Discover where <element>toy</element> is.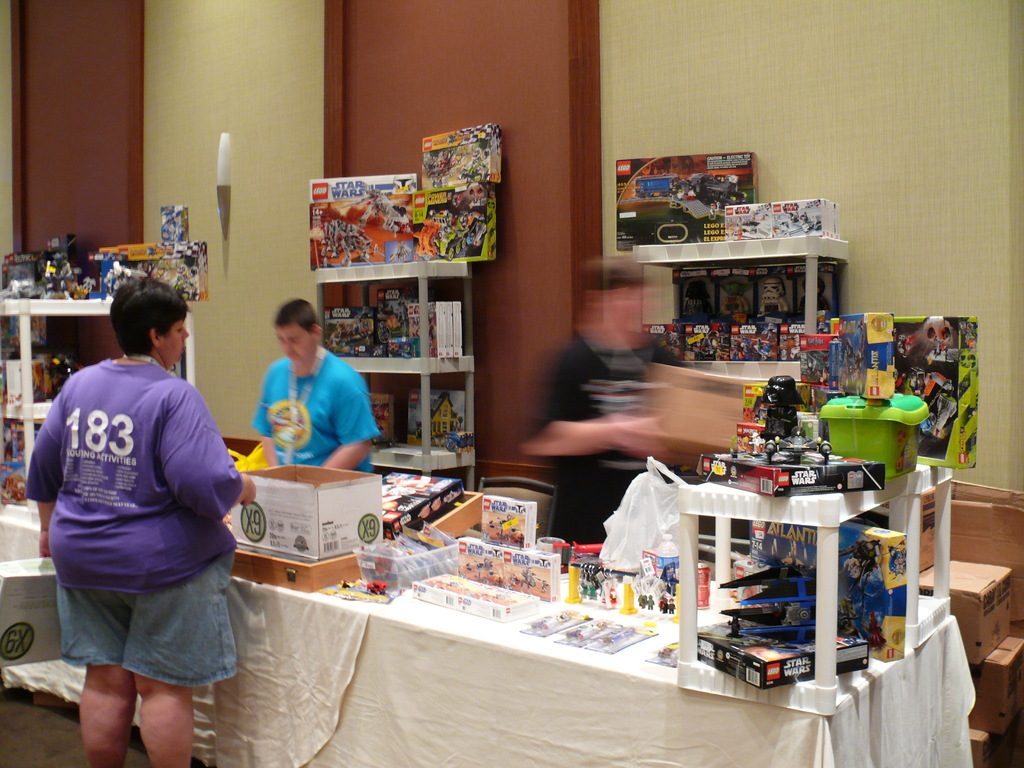
Discovered at [701,454,885,502].
